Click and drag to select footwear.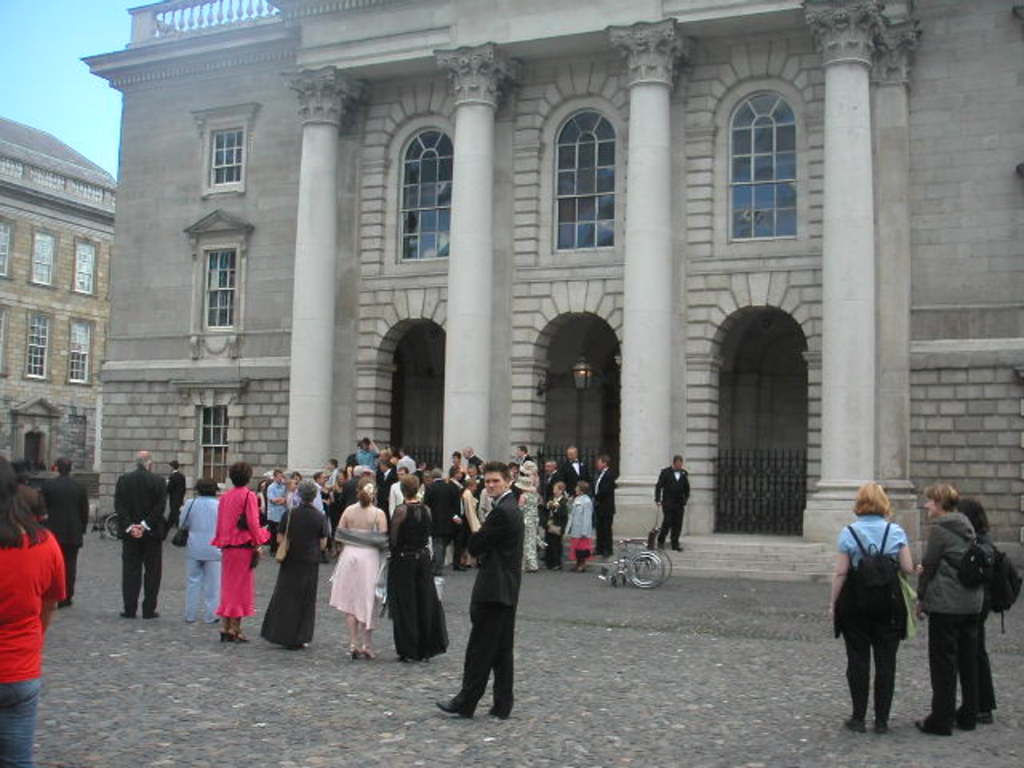
Selection: region(218, 621, 237, 648).
